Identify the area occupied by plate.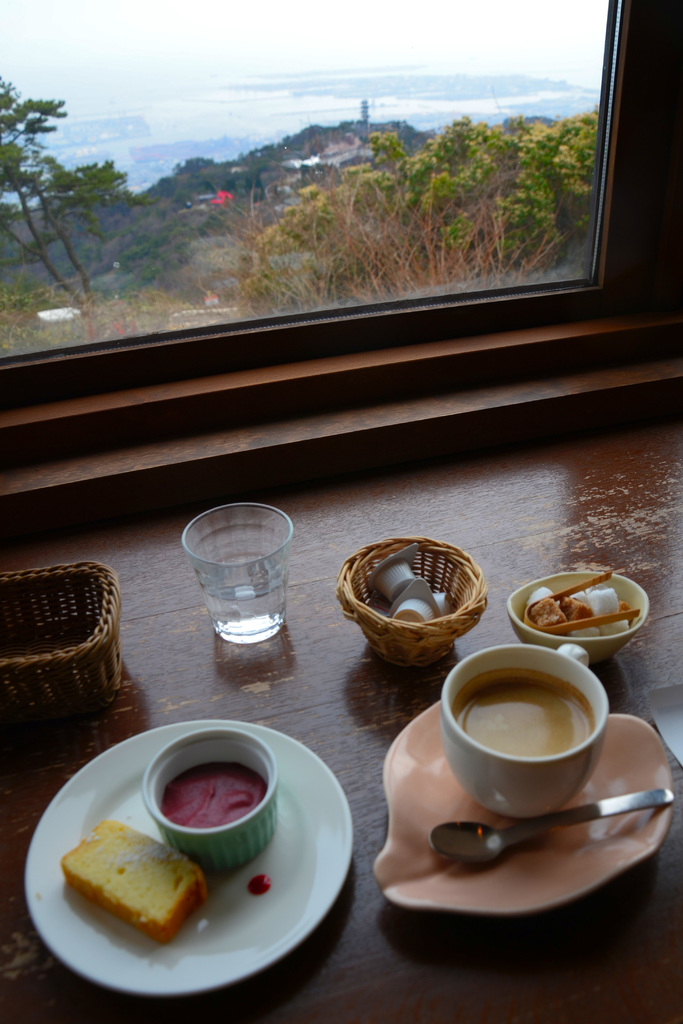
Area: (left=24, top=712, right=360, bottom=1009).
